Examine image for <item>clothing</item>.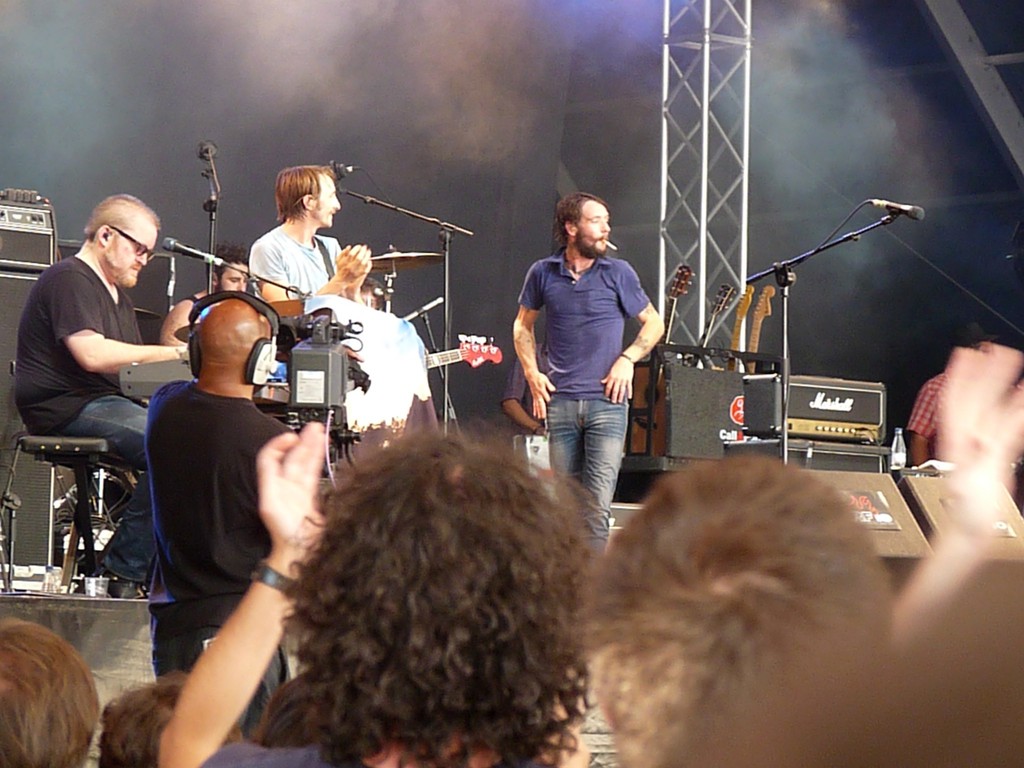
Examination result: [left=185, top=296, right=203, bottom=322].
